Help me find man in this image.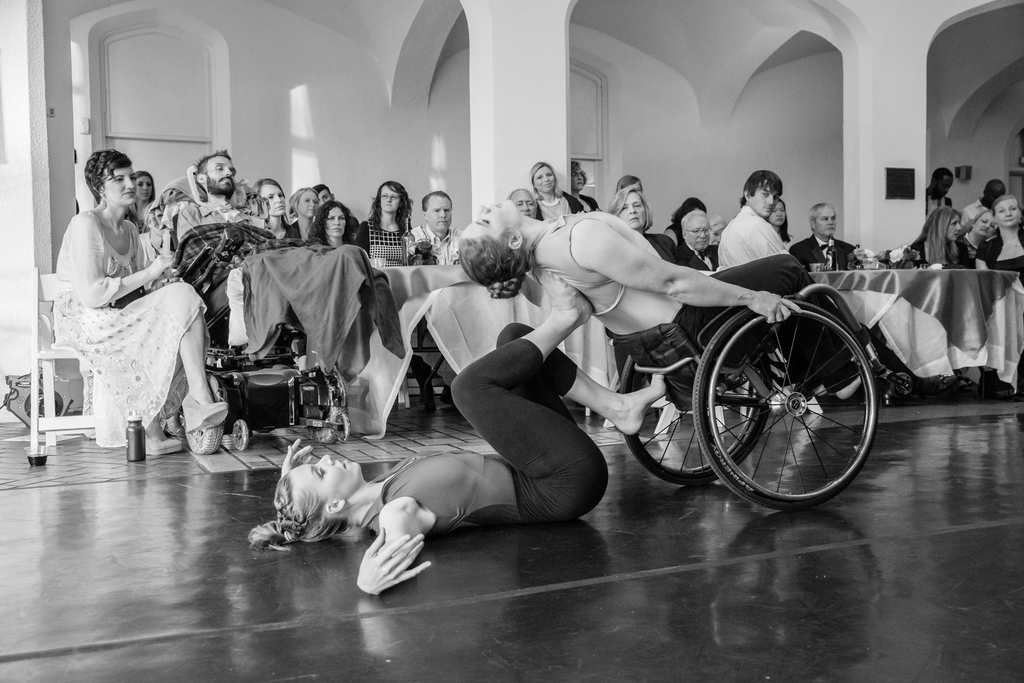
Found it: 406 186 461 407.
